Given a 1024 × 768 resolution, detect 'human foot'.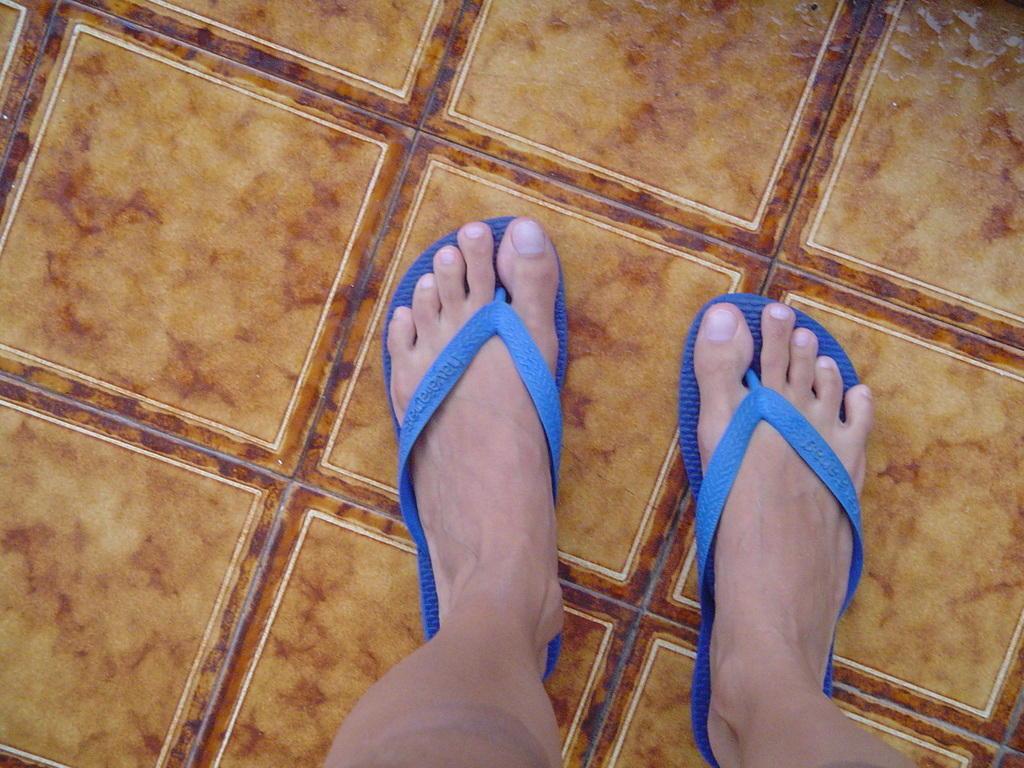
locate(689, 299, 876, 767).
